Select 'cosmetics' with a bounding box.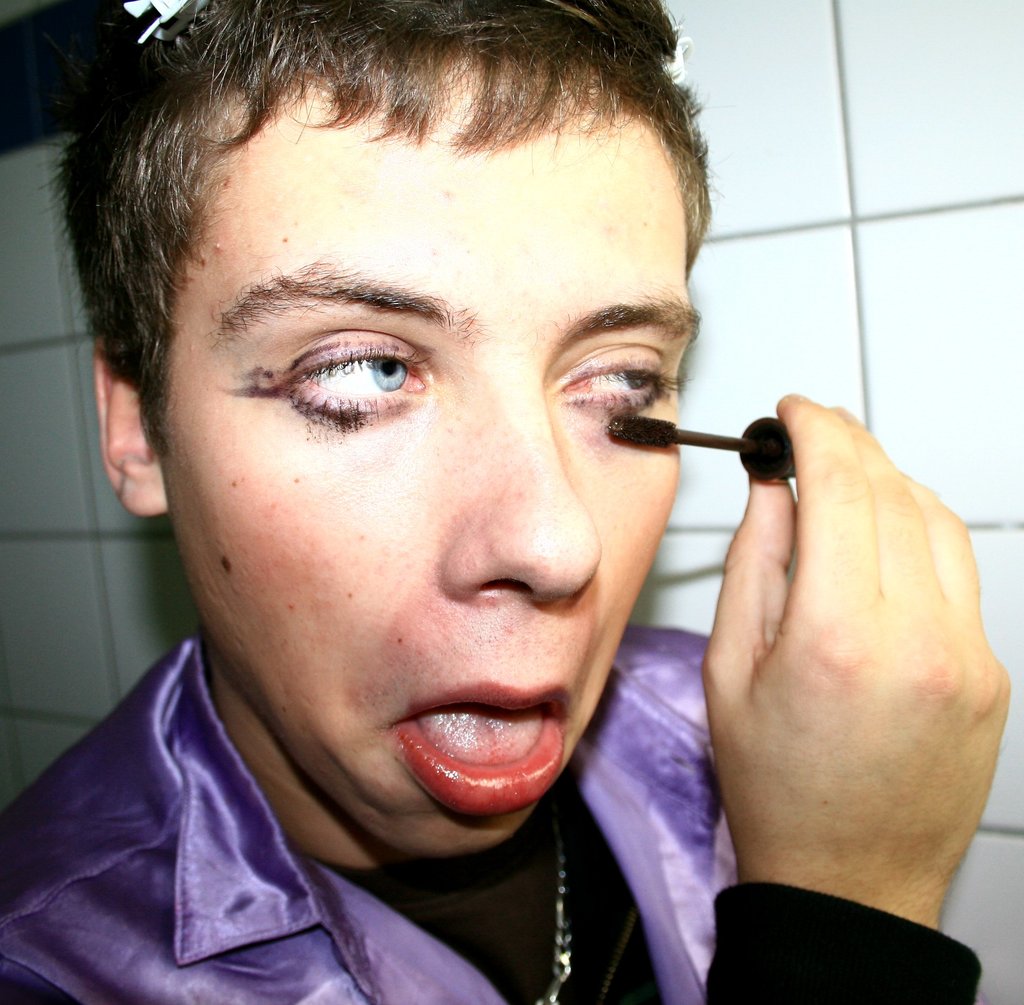
l=263, t=329, r=418, b=424.
